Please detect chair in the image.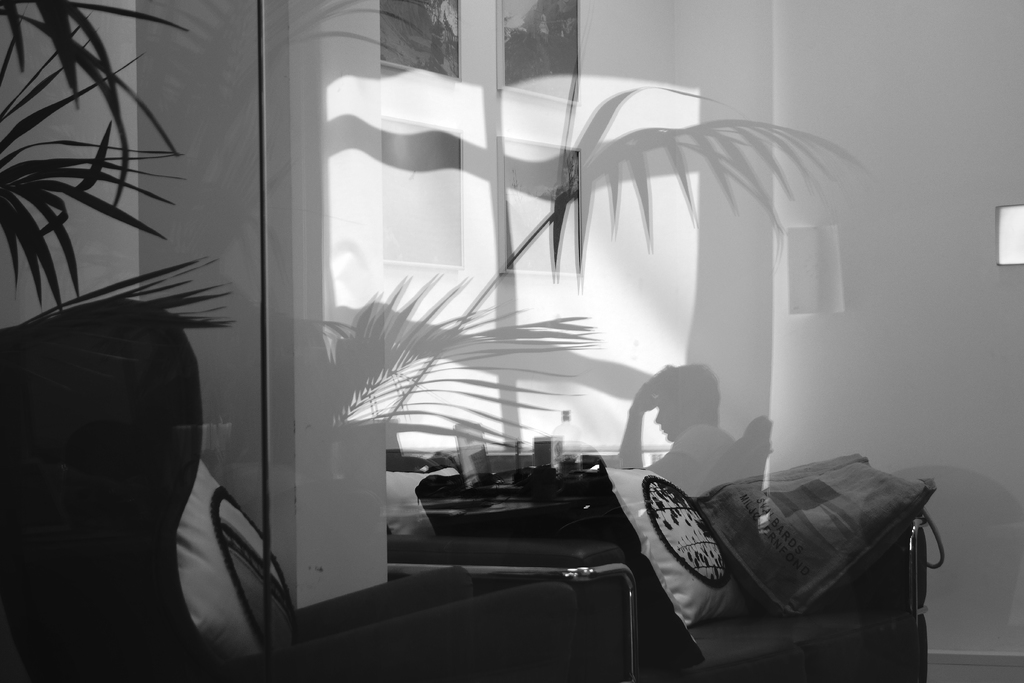
<box>0,286,582,682</box>.
